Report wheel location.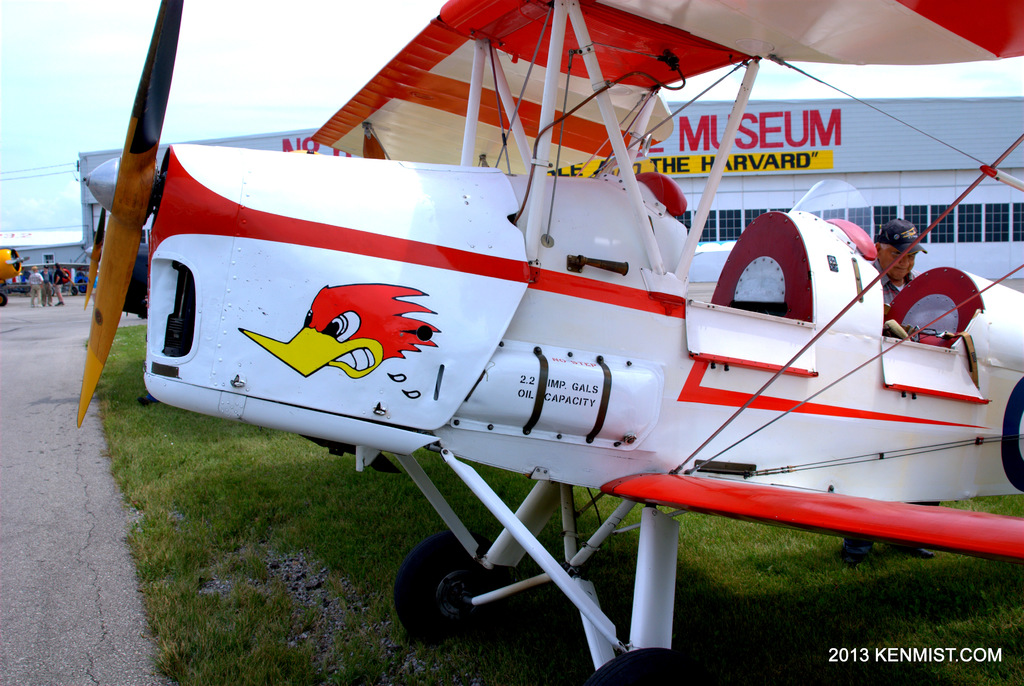
Report: crop(587, 648, 700, 685).
